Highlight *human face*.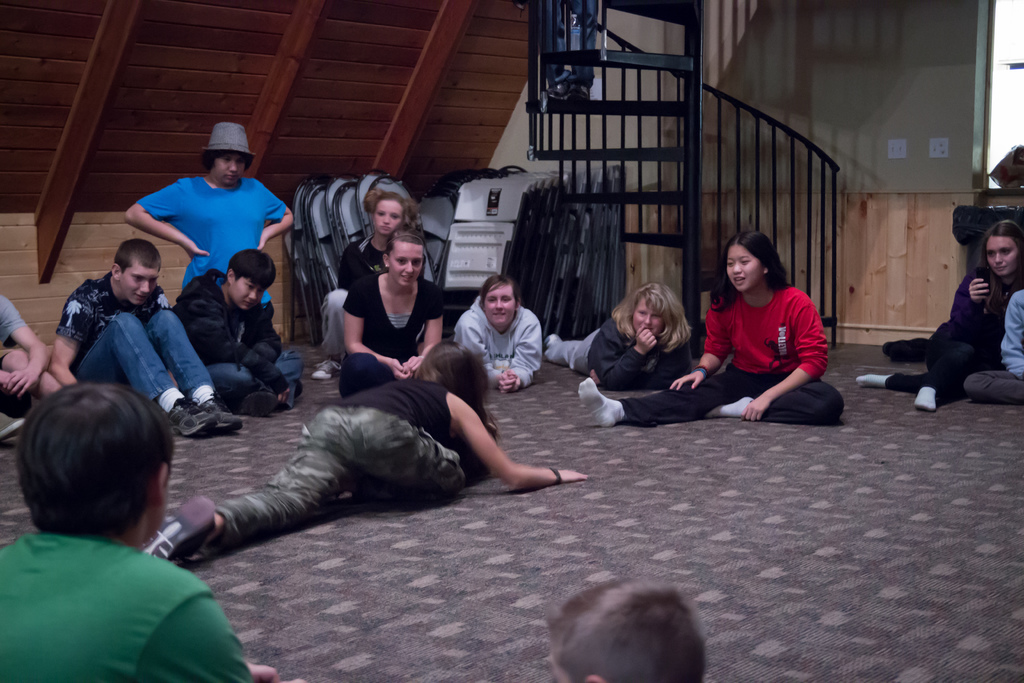
Highlighted region: locate(374, 192, 404, 239).
